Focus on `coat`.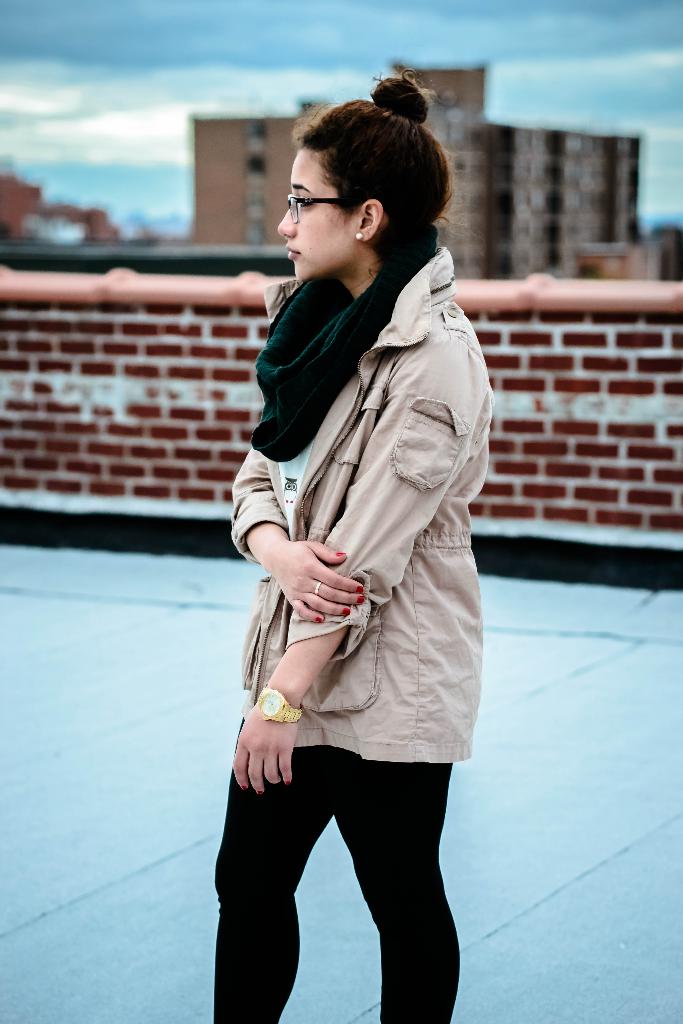
Focused at [232,155,494,820].
